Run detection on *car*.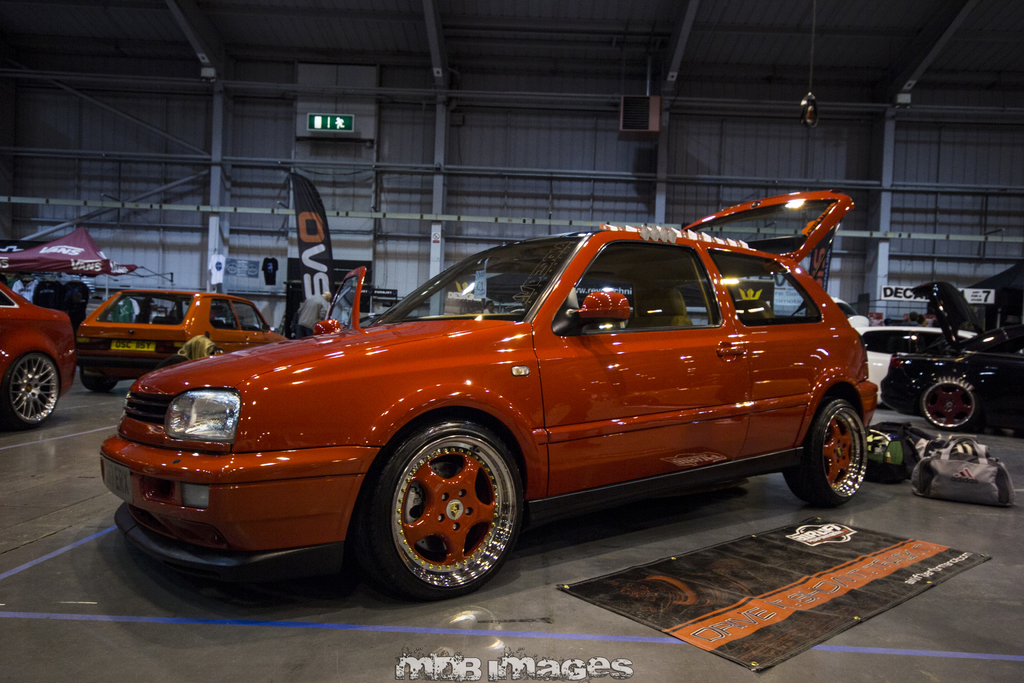
Result: crop(0, 280, 76, 427).
